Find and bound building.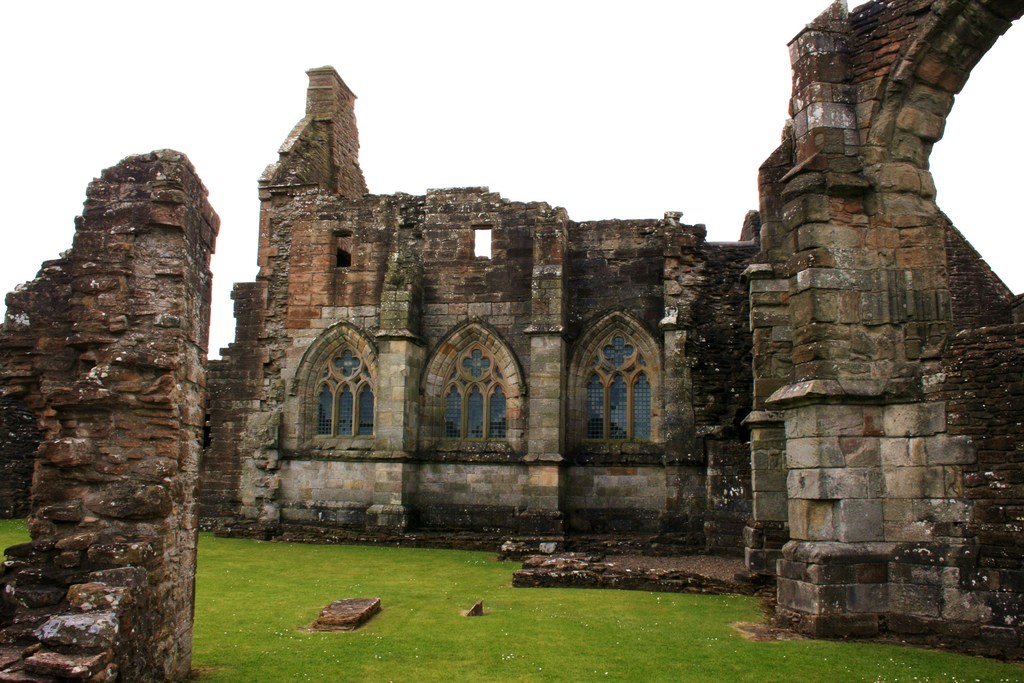
Bound: (232, 65, 757, 553).
